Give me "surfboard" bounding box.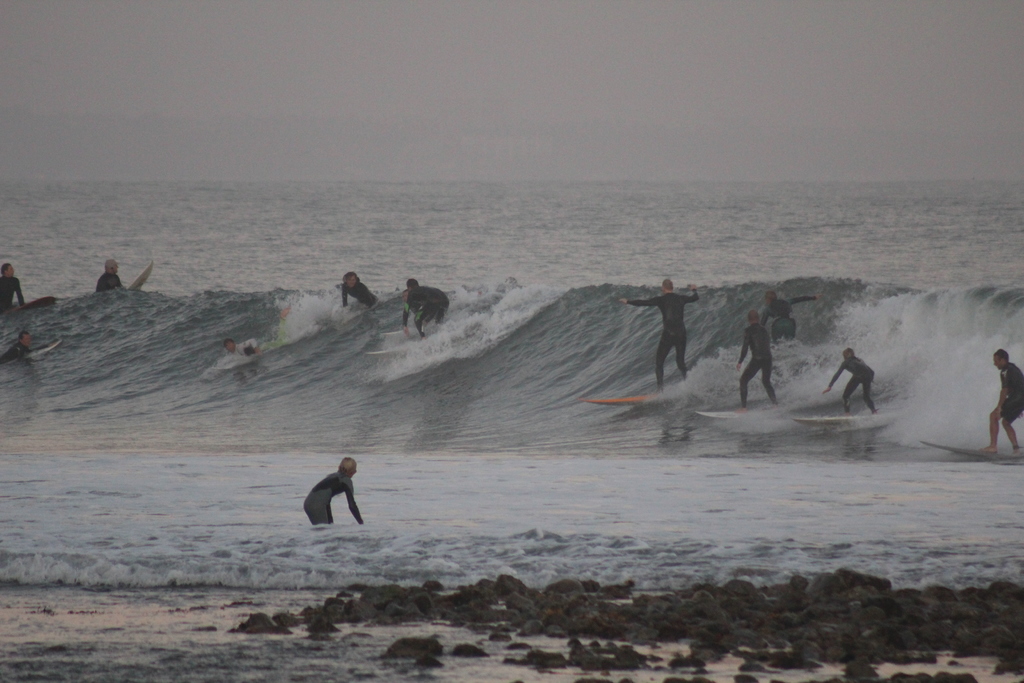
x1=920, y1=441, x2=1002, y2=462.
